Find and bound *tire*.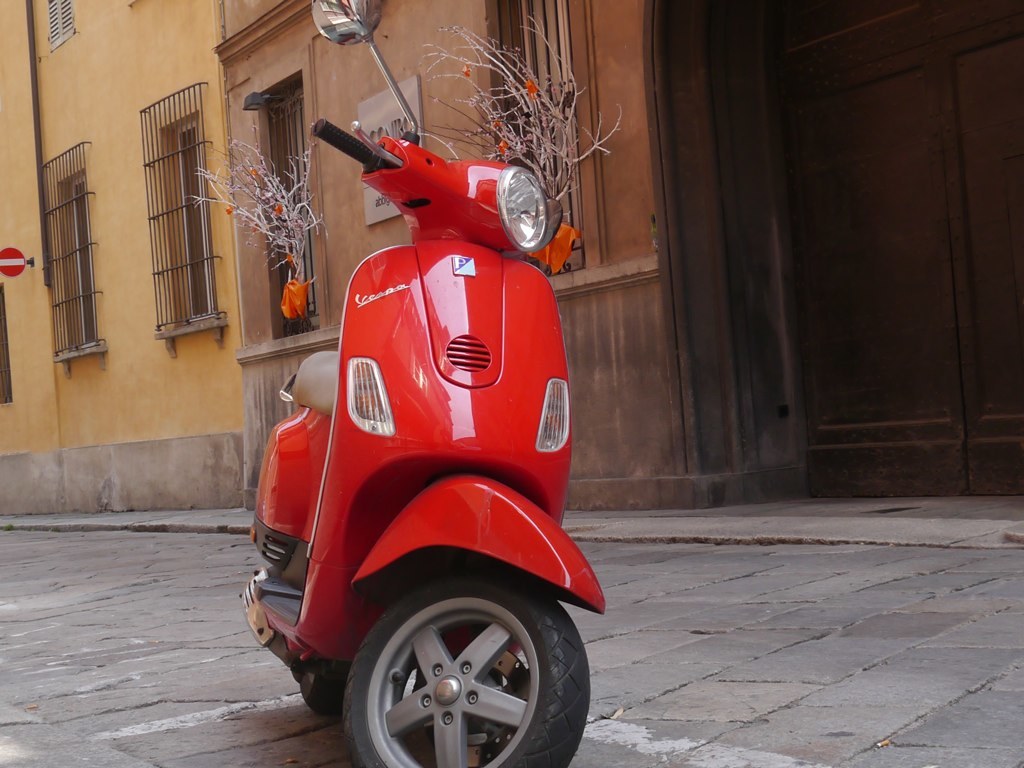
Bound: <box>327,567,580,766</box>.
